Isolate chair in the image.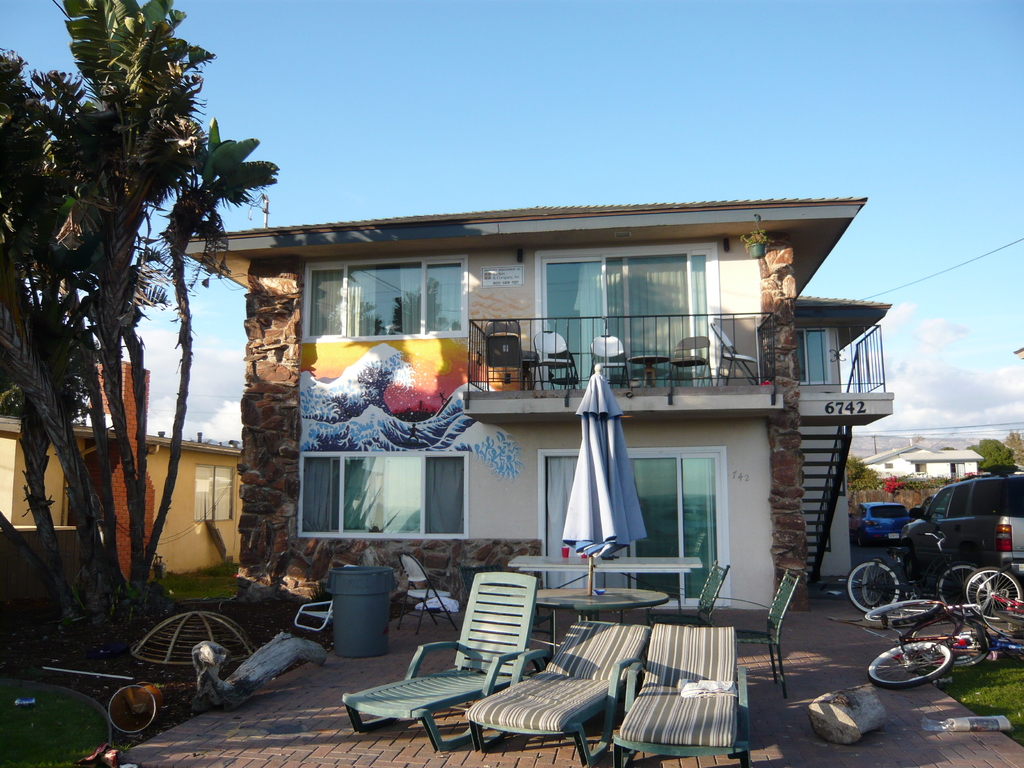
Isolated region: (465,613,654,767).
